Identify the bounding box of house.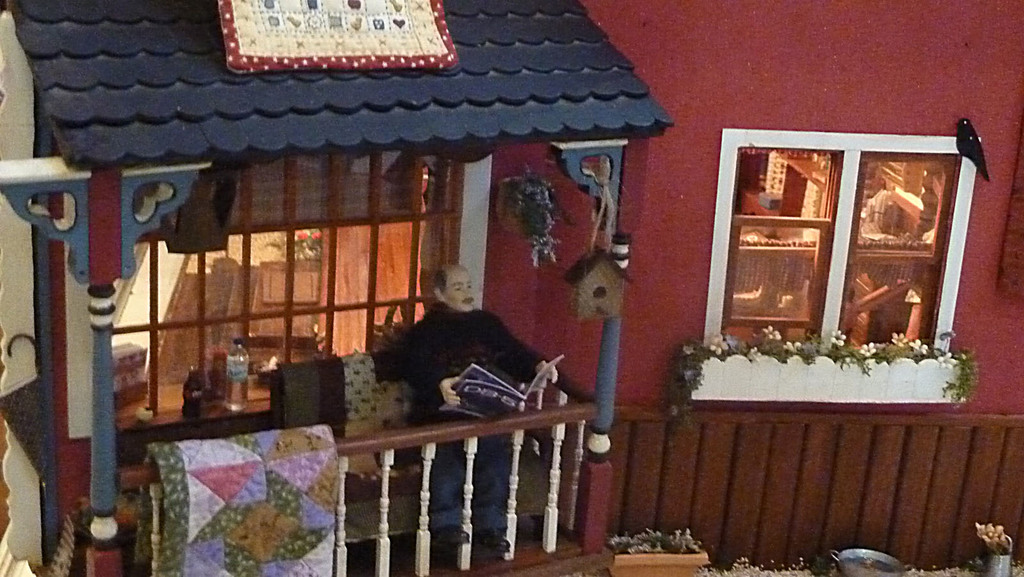
rect(0, 0, 1007, 573).
